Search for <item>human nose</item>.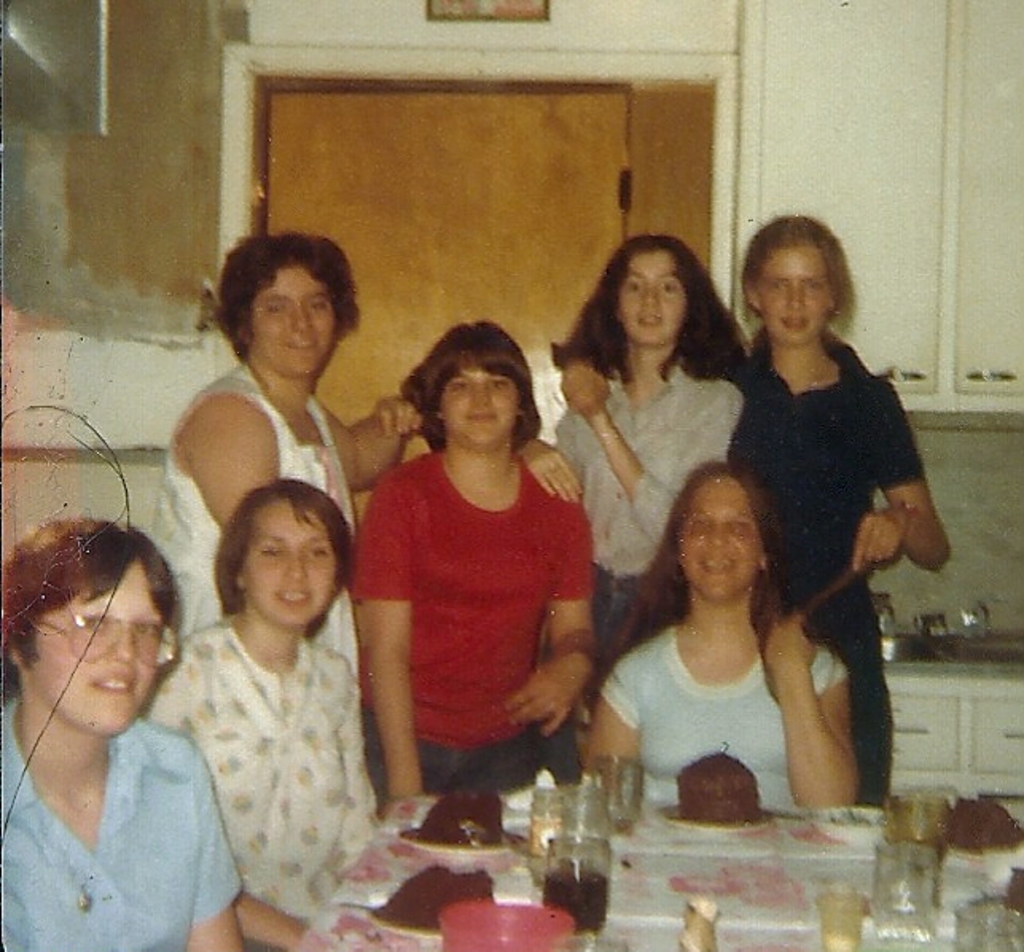
Found at (x1=643, y1=282, x2=662, y2=306).
